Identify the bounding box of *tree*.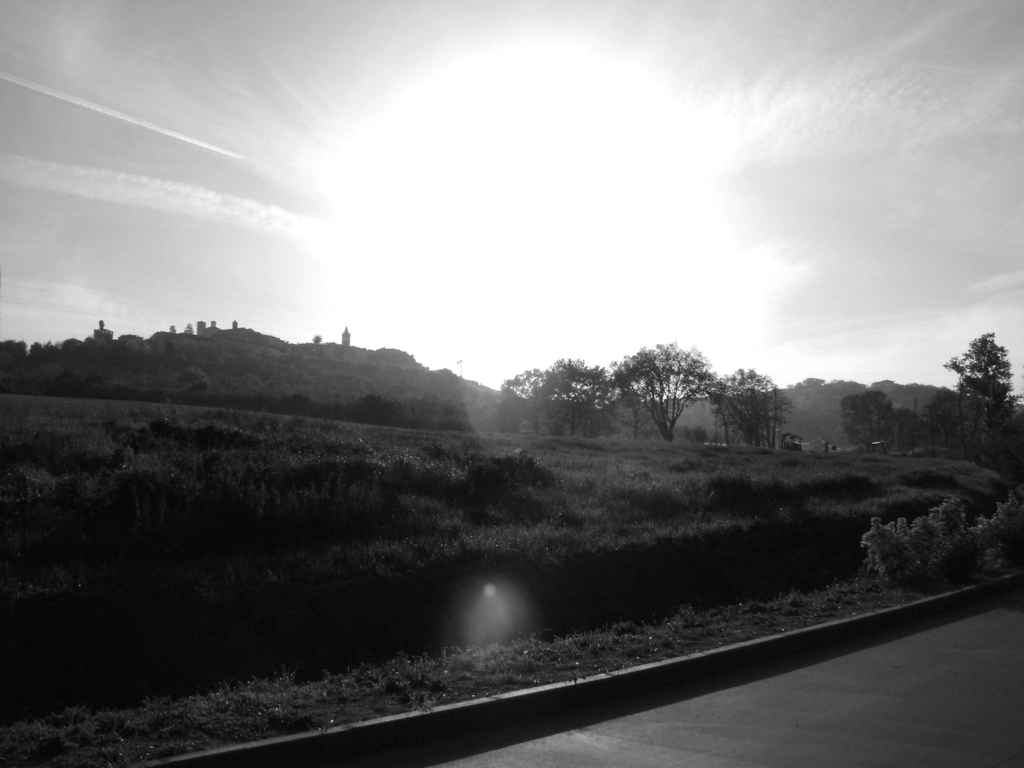
[x1=497, y1=348, x2=616, y2=433].
